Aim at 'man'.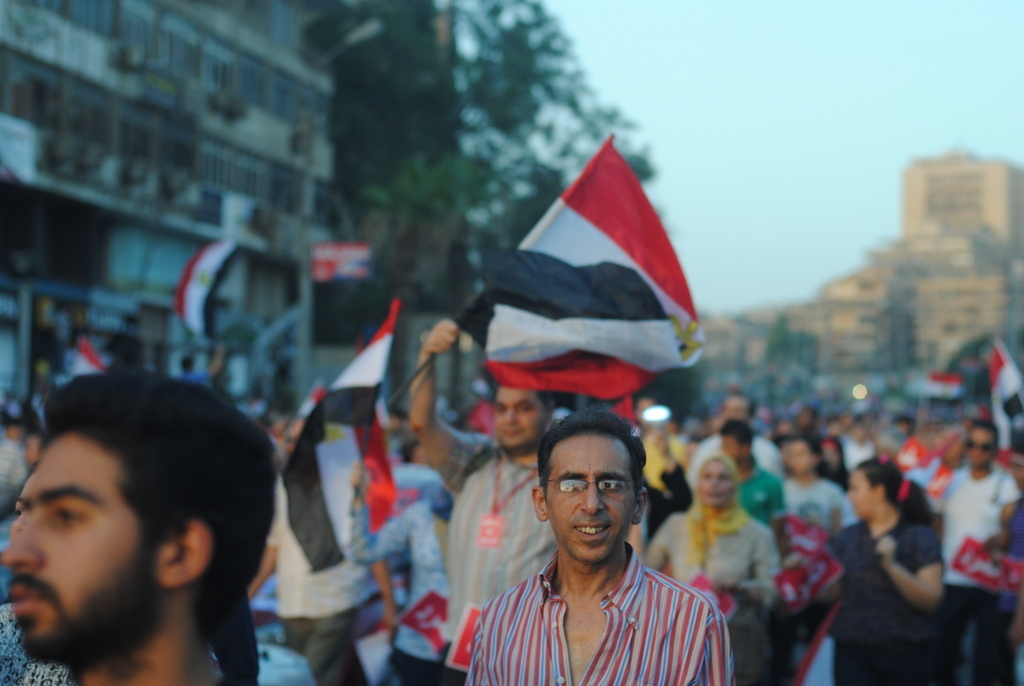
Aimed at {"x1": 723, "y1": 421, "x2": 785, "y2": 546}.
